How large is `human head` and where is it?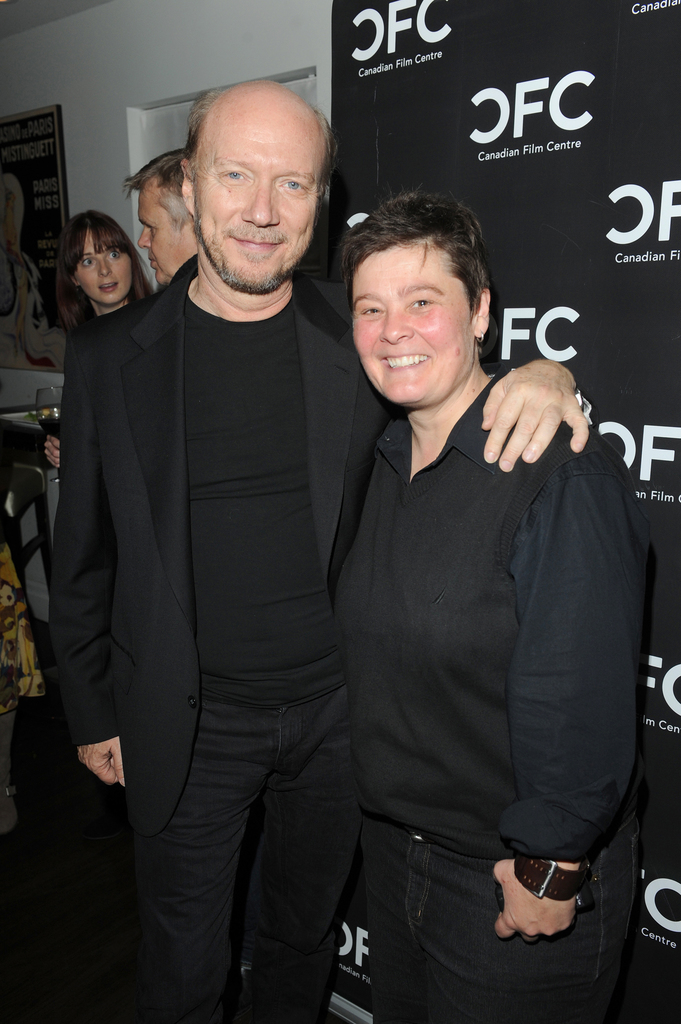
Bounding box: (x1=332, y1=191, x2=498, y2=374).
